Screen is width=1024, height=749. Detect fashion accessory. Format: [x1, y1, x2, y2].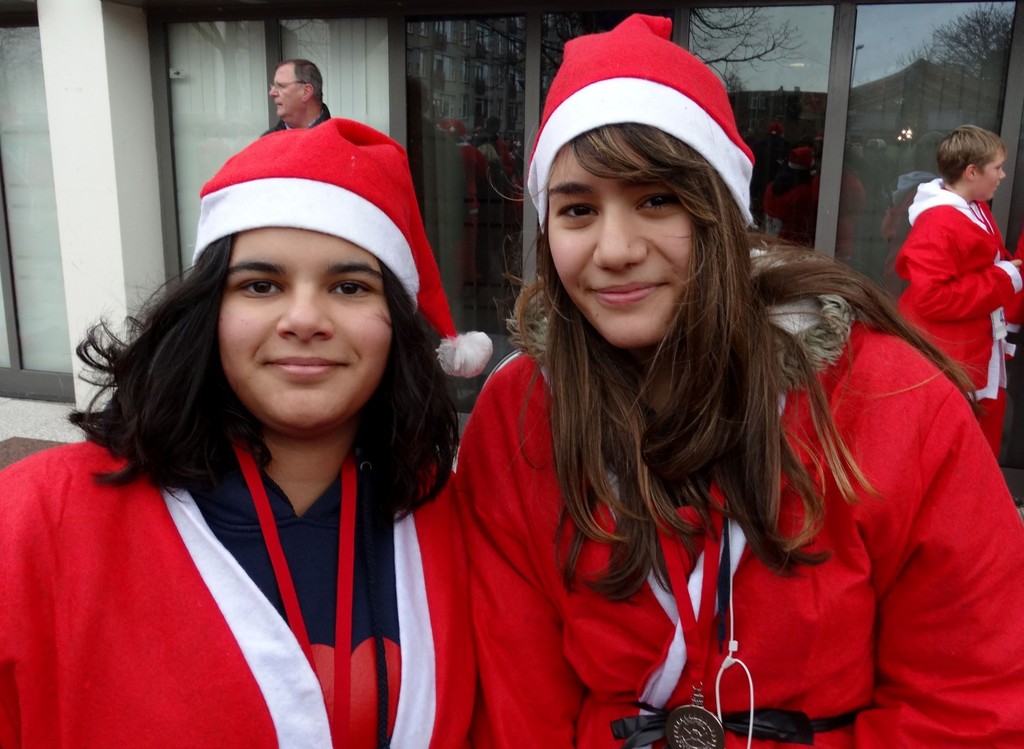
[604, 681, 864, 748].
